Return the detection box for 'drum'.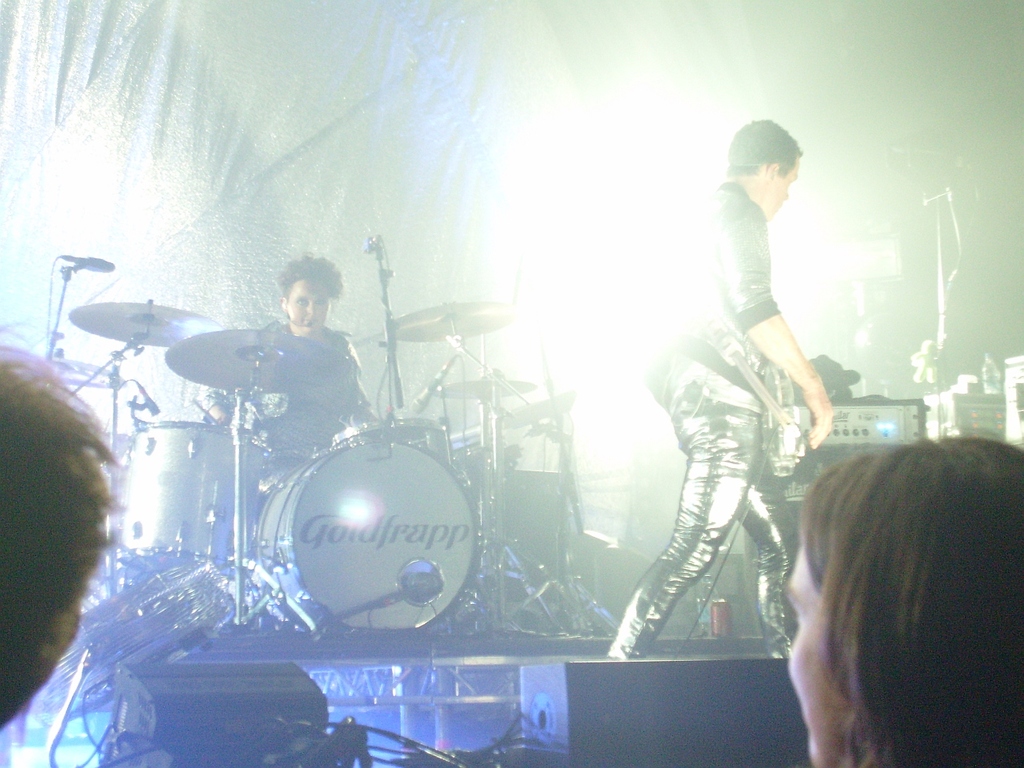
locate(260, 437, 475, 627).
